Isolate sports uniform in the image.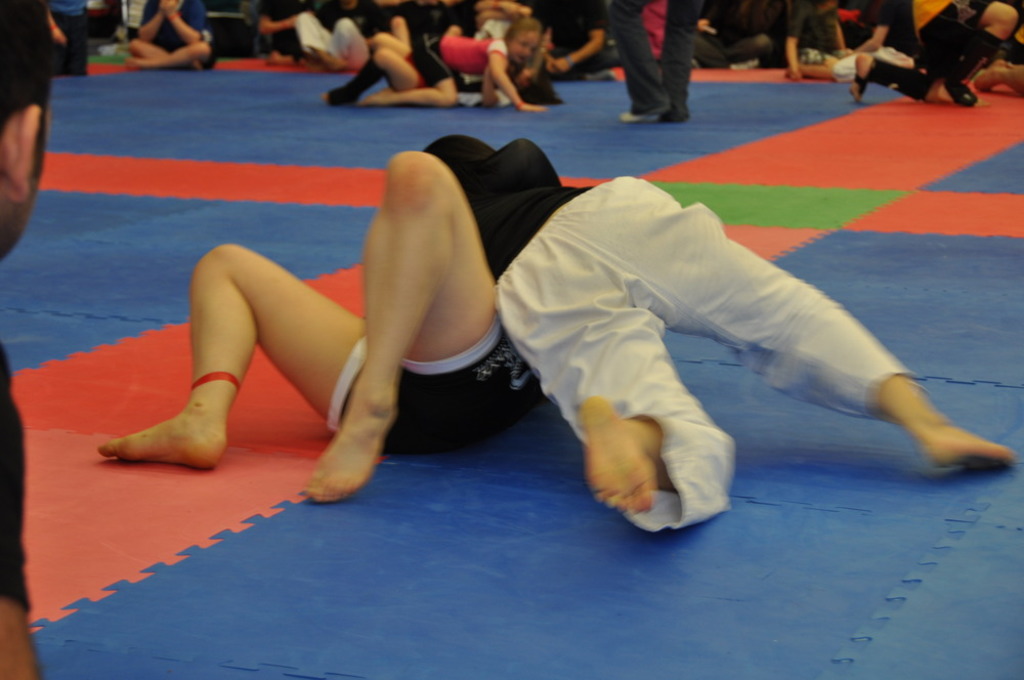
Isolated region: crop(139, 0, 215, 69).
